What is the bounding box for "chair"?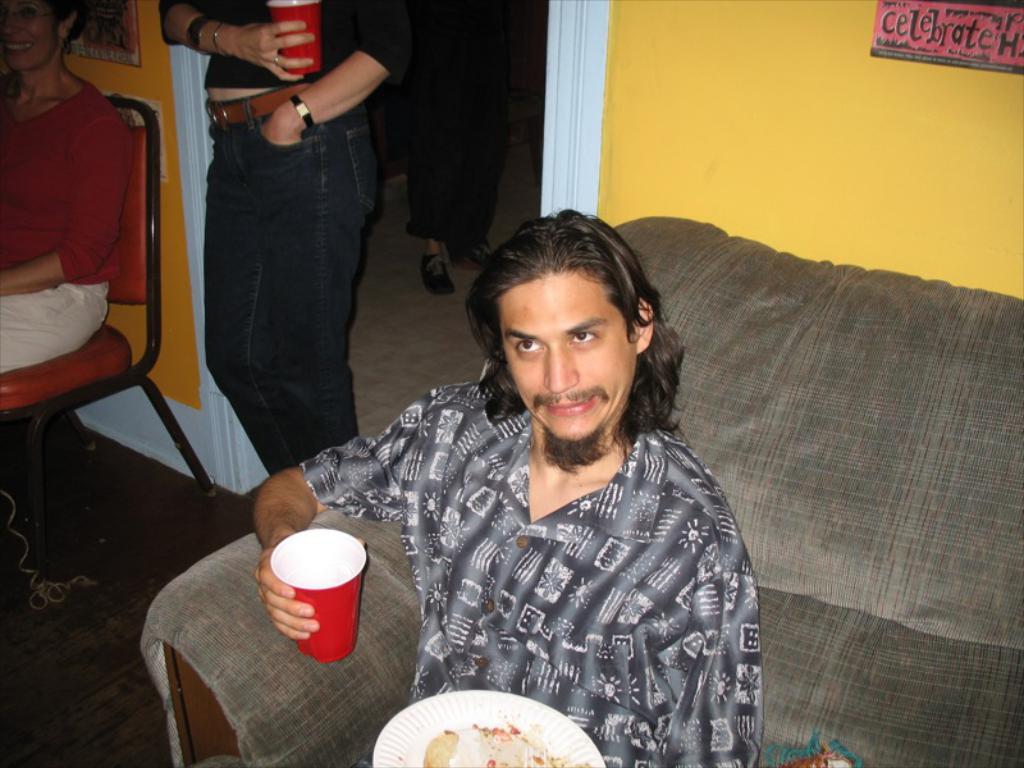
(5, 100, 236, 622).
